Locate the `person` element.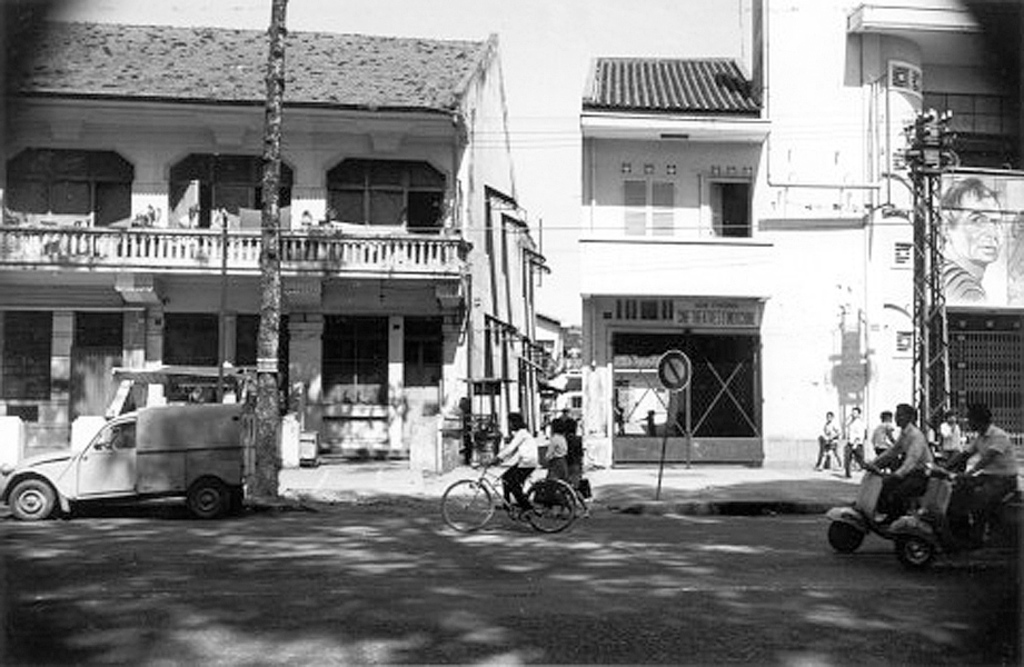
Element bbox: box(815, 415, 841, 470).
